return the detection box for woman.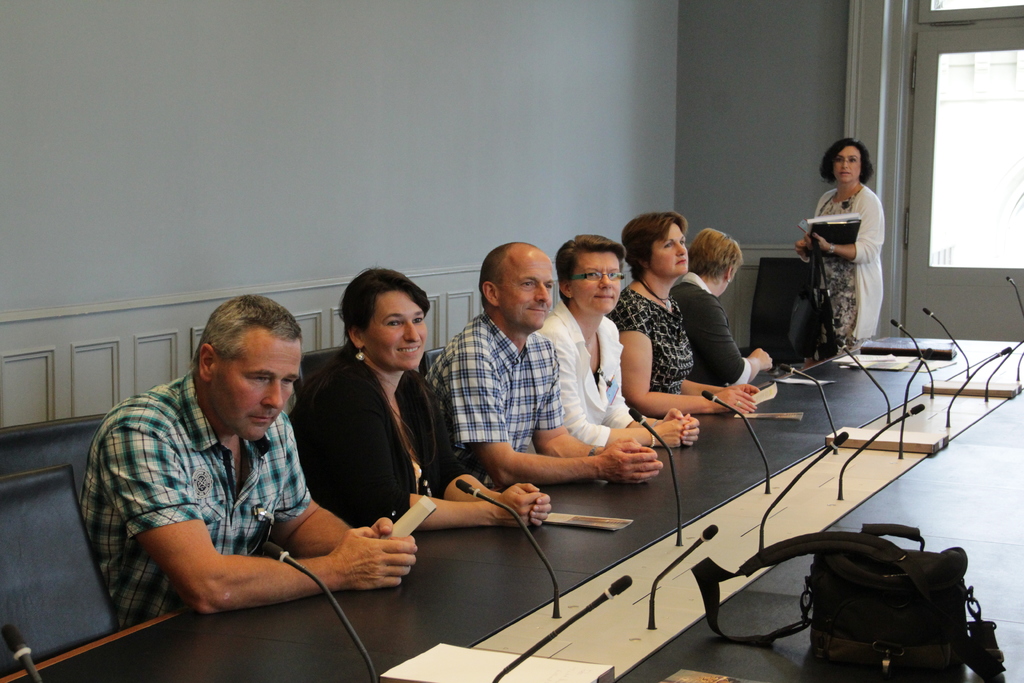
(797,137,892,361).
